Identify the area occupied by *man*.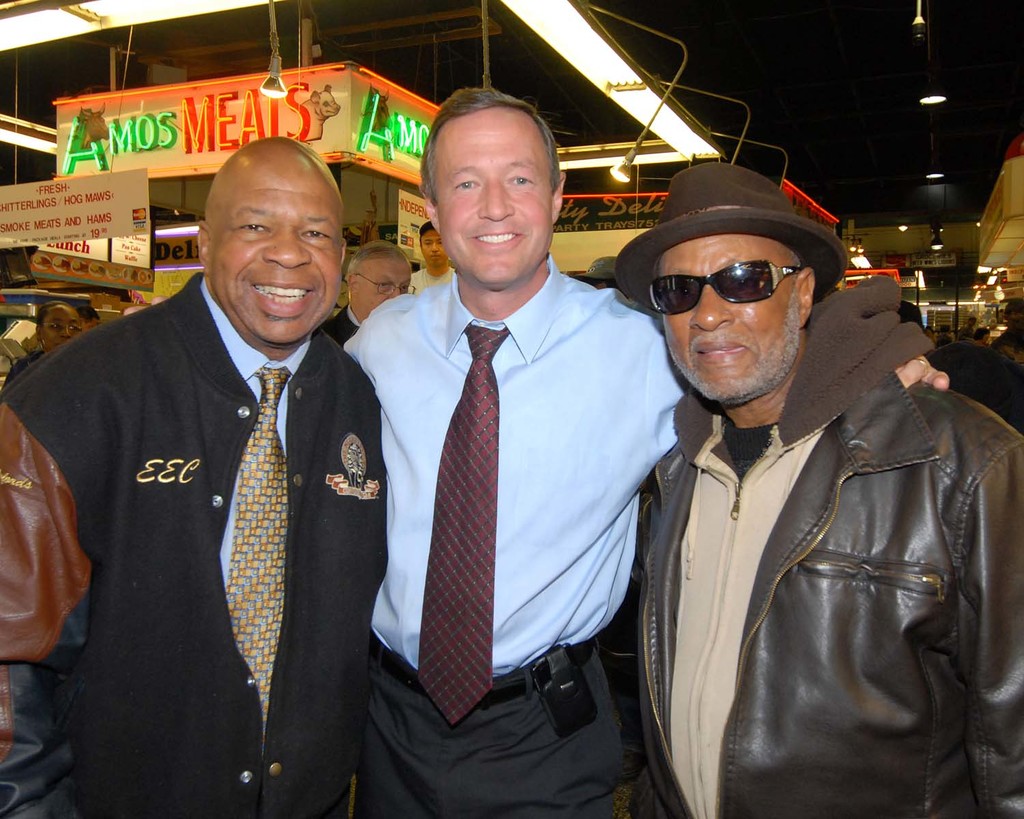
Area: crop(342, 85, 949, 818).
